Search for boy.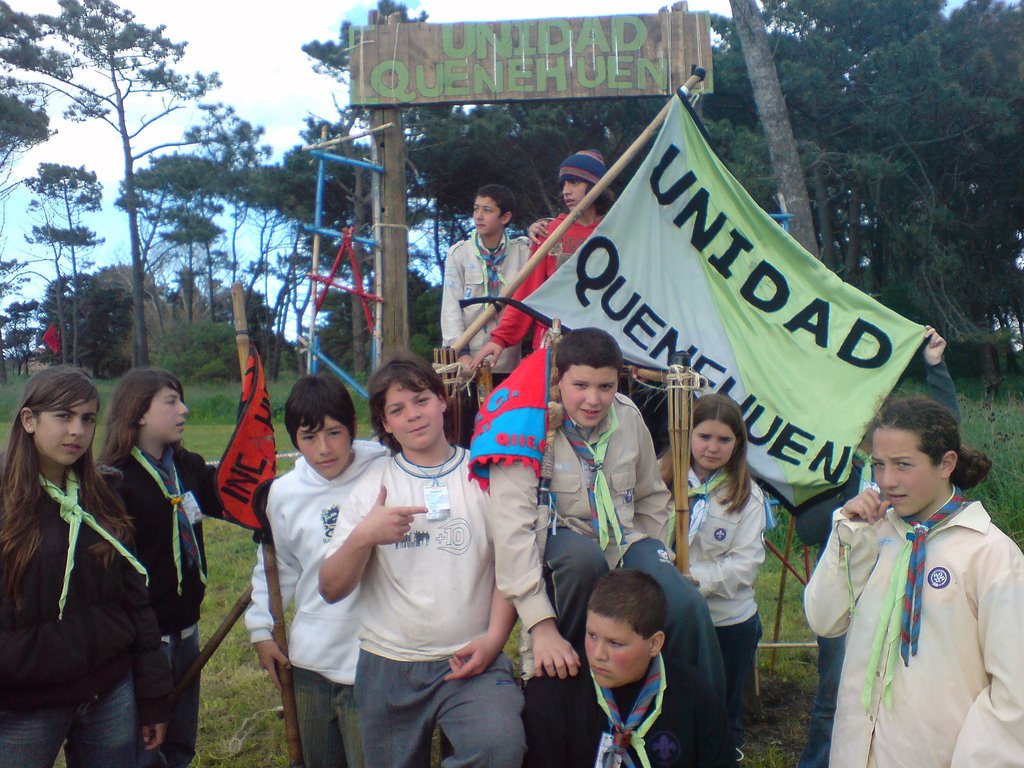
Found at BBox(520, 569, 730, 767).
